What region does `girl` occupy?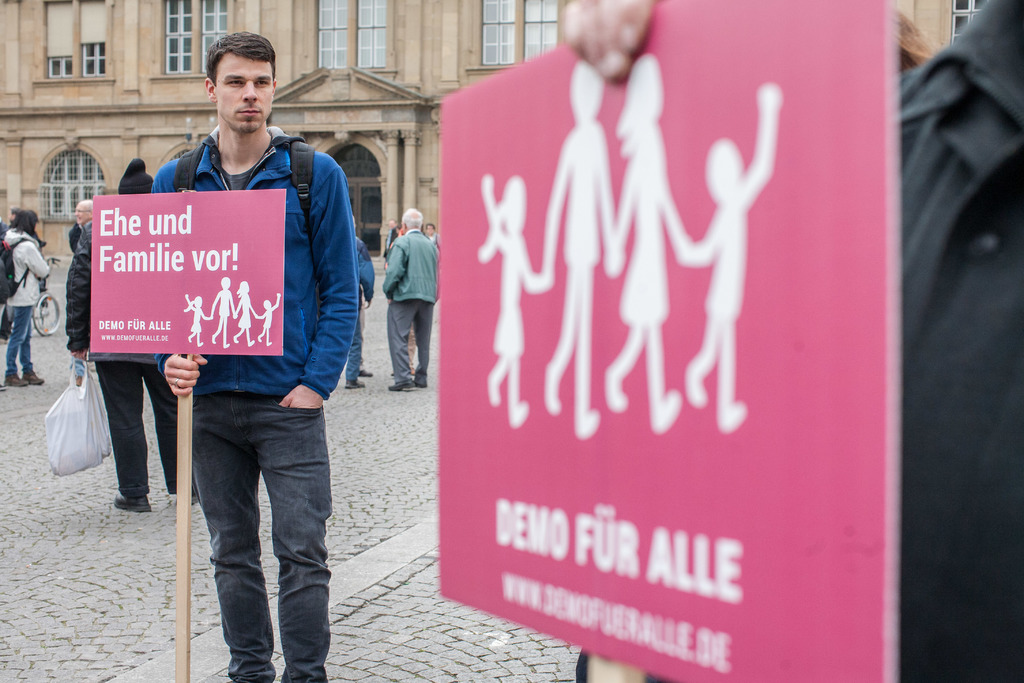
(x1=477, y1=174, x2=552, y2=431).
